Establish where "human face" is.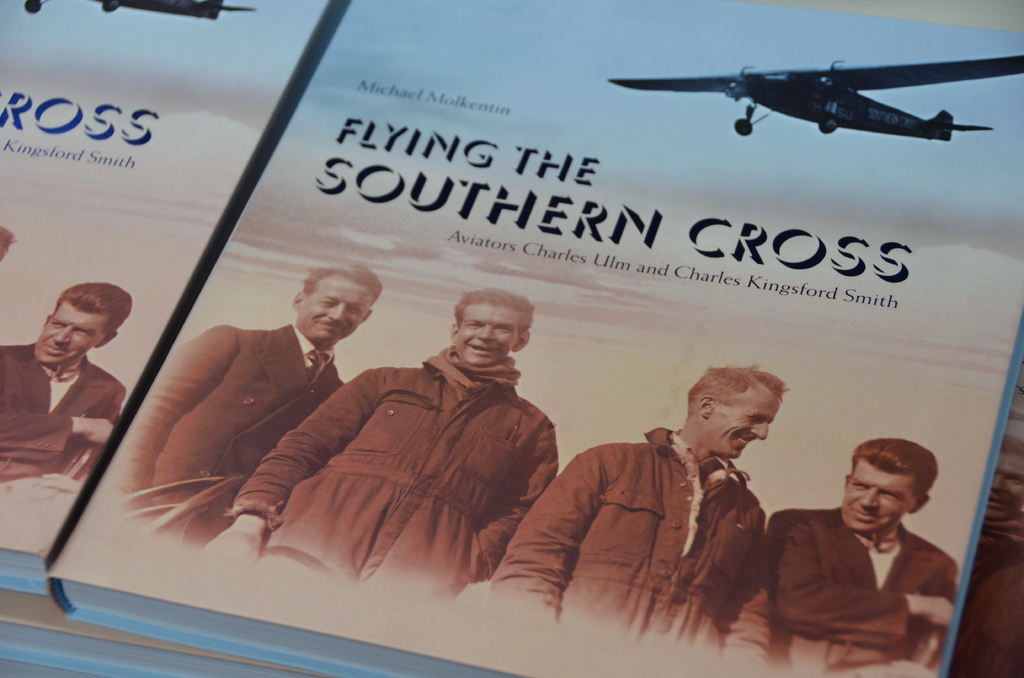
Established at <bbox>837, 458, 916, 535</bbox>.
